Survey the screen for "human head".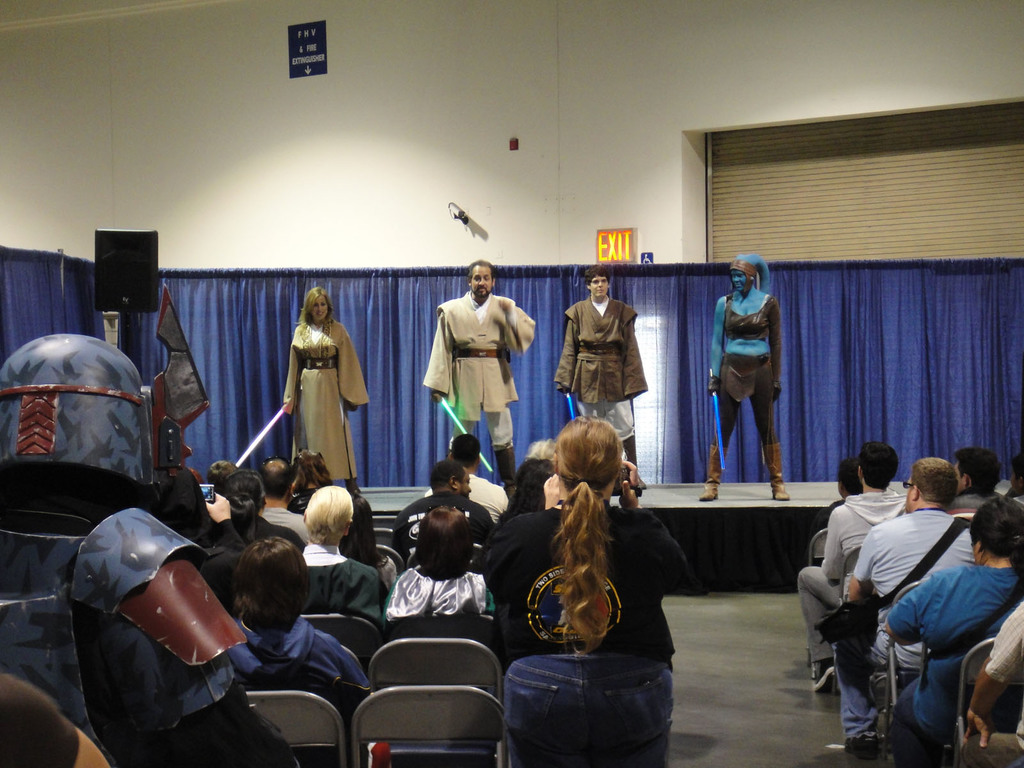
Survey found: locate(0, 331, 163, 513).
